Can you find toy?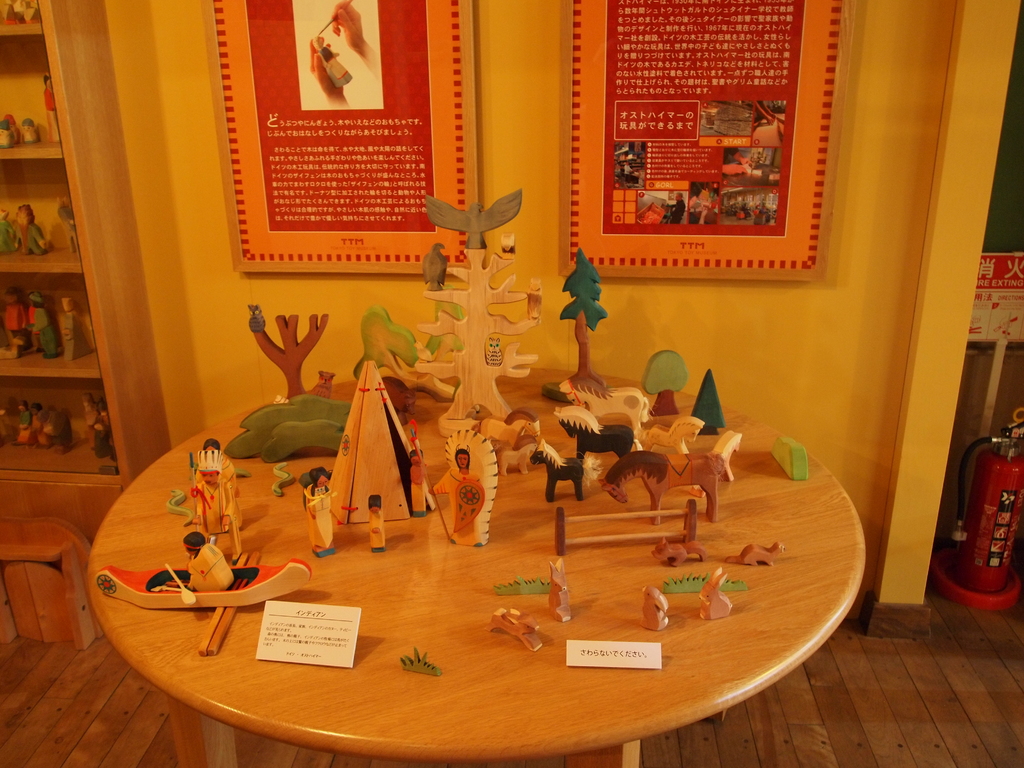
Yes, bounding box: (x1=694, y1=569, x2=732, y2=620).
